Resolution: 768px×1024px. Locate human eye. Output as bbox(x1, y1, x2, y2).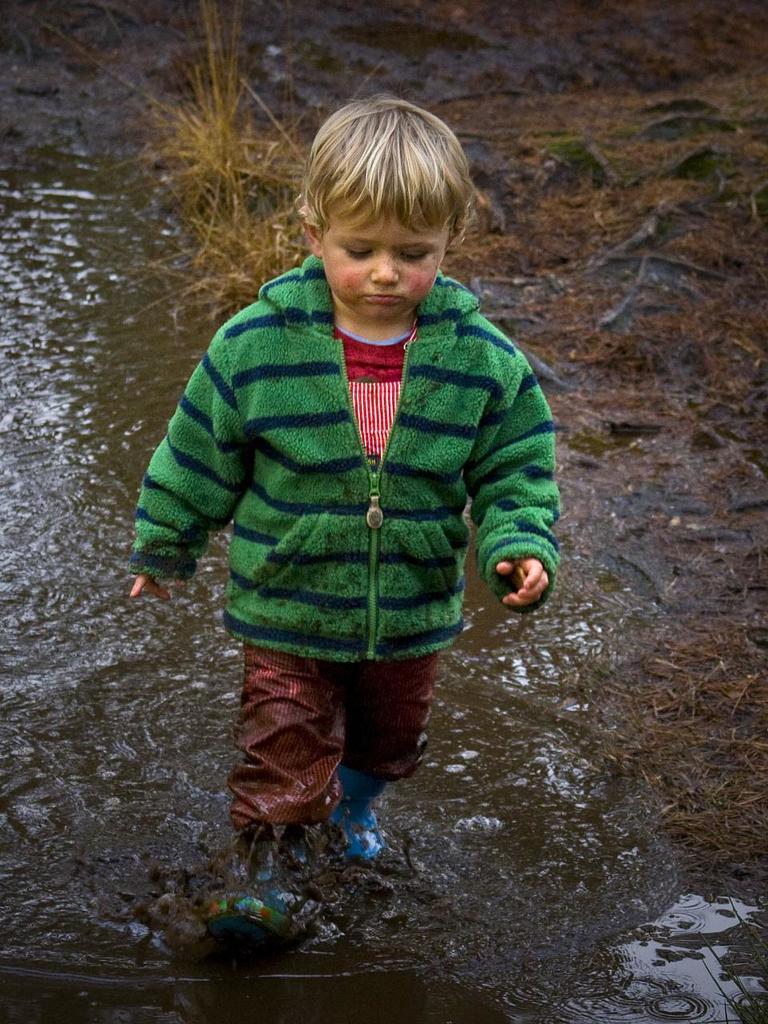
bbox(394, 242, 433, 265).
